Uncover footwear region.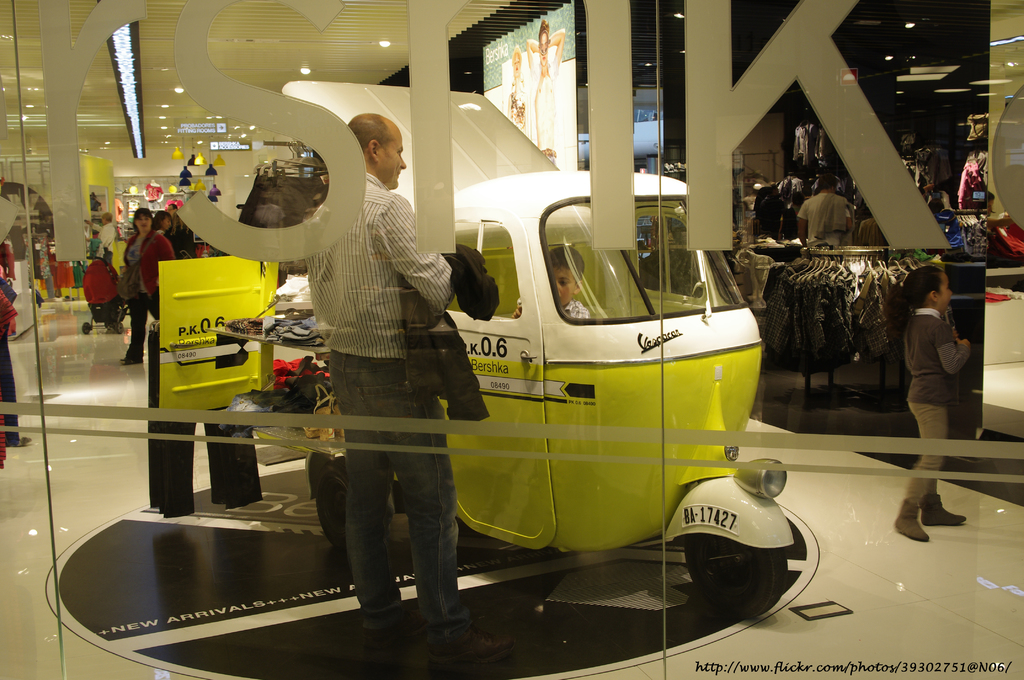
Uncovered: {"left": 358, "top": 609, "right": 425, "bottom": 650}.
